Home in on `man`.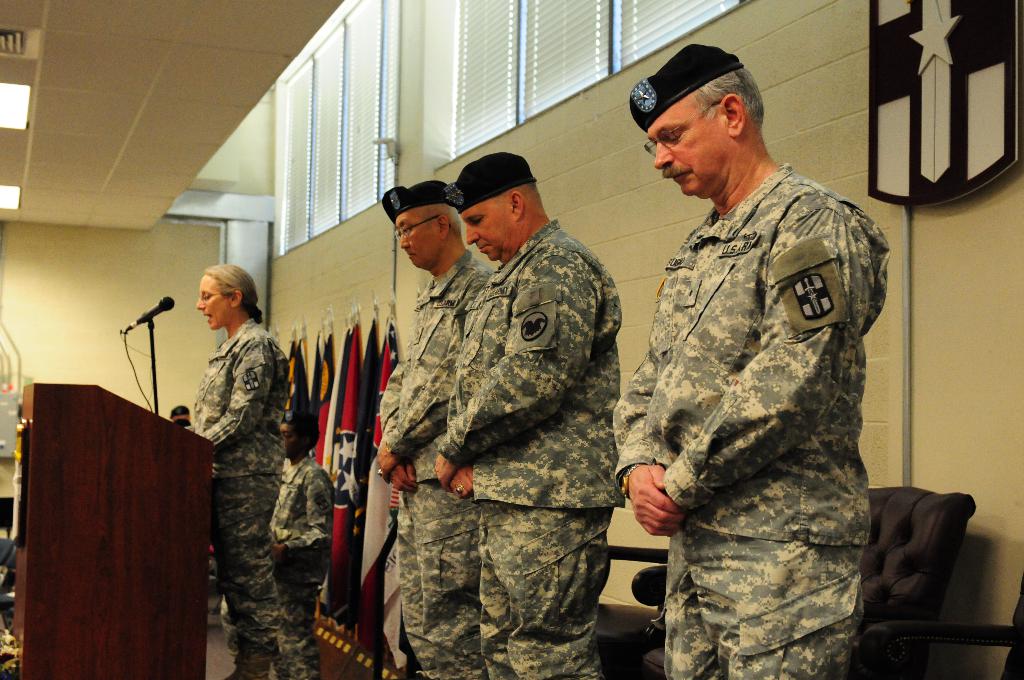
Homed in at bbox=[601, 40, 911, 678].
